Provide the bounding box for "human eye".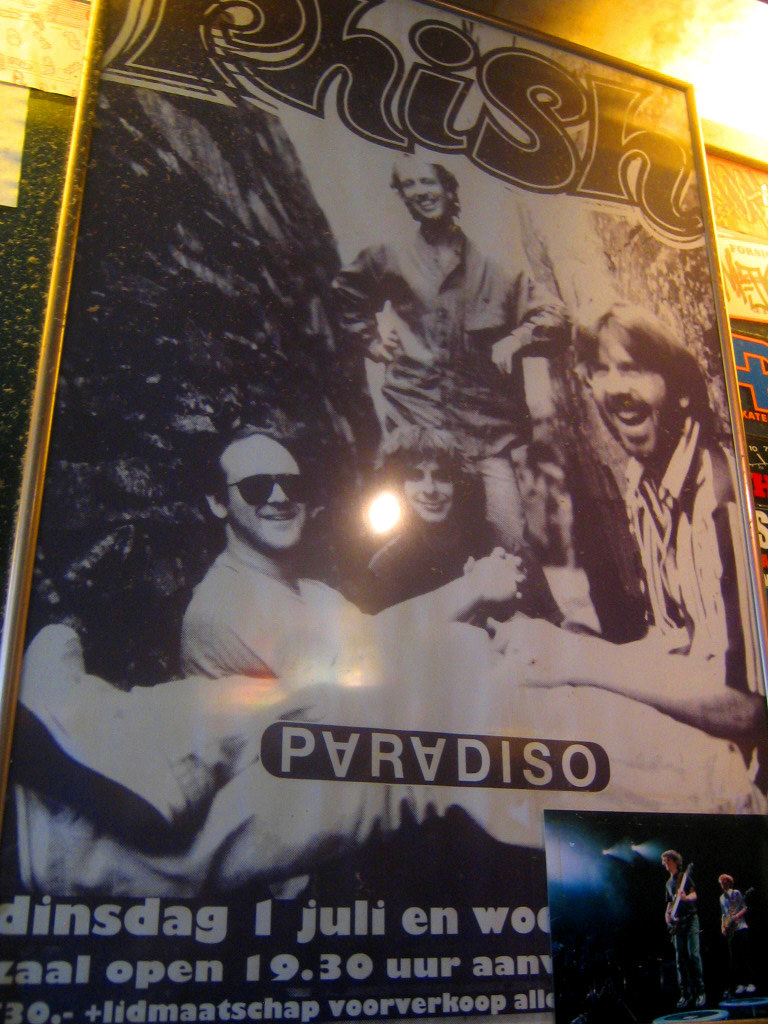
(586, 359, 609, 375).
